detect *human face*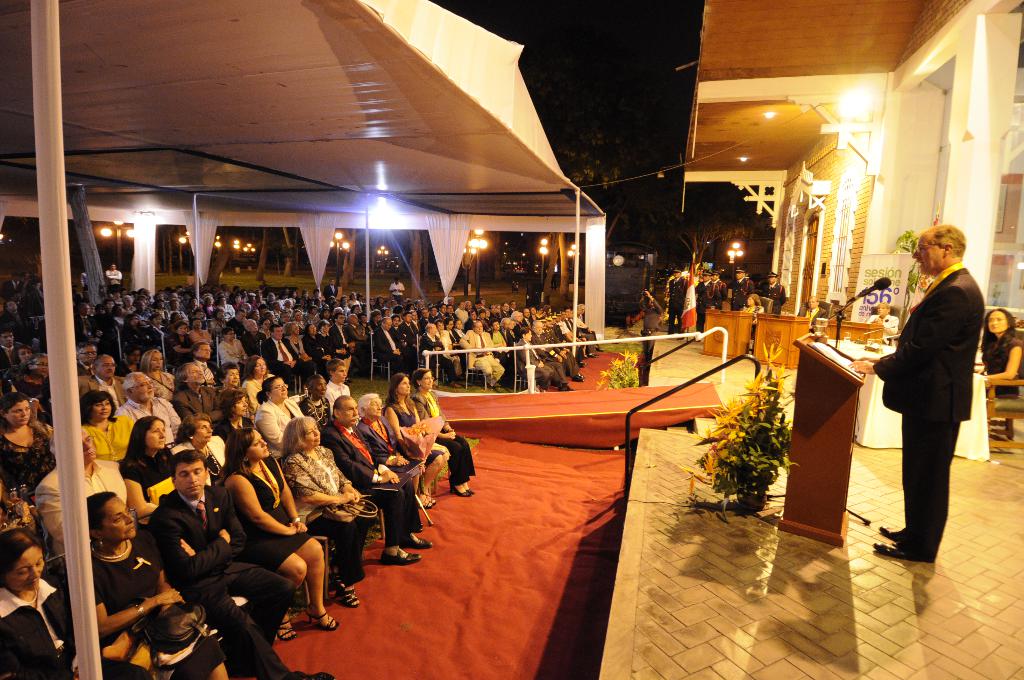
(580,305,587,315)
